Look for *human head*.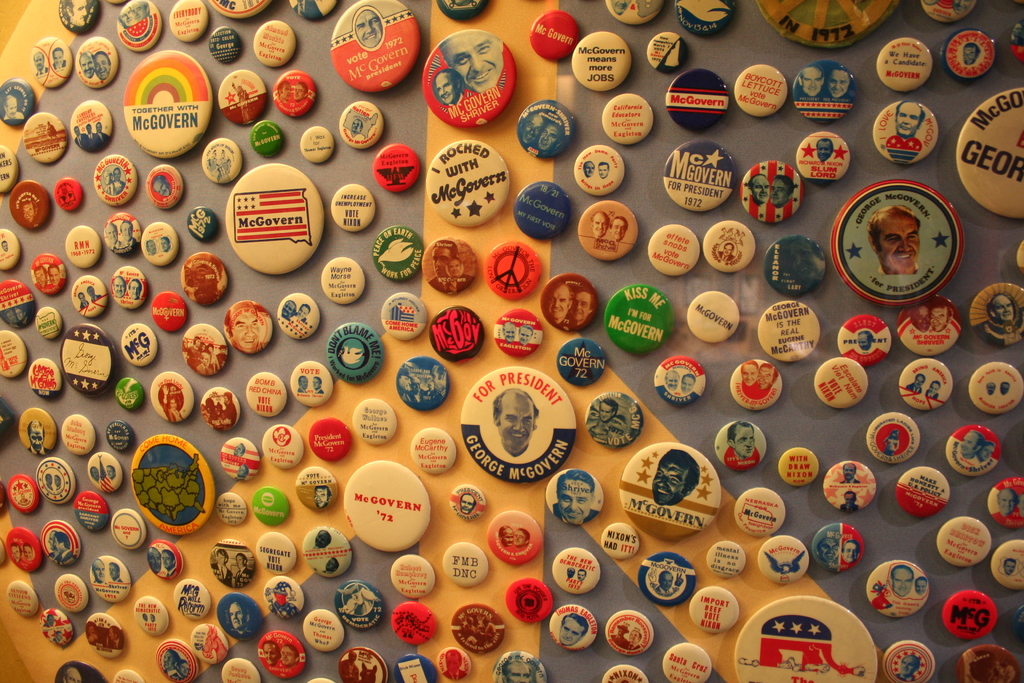
Found: [801,67,823,94].
